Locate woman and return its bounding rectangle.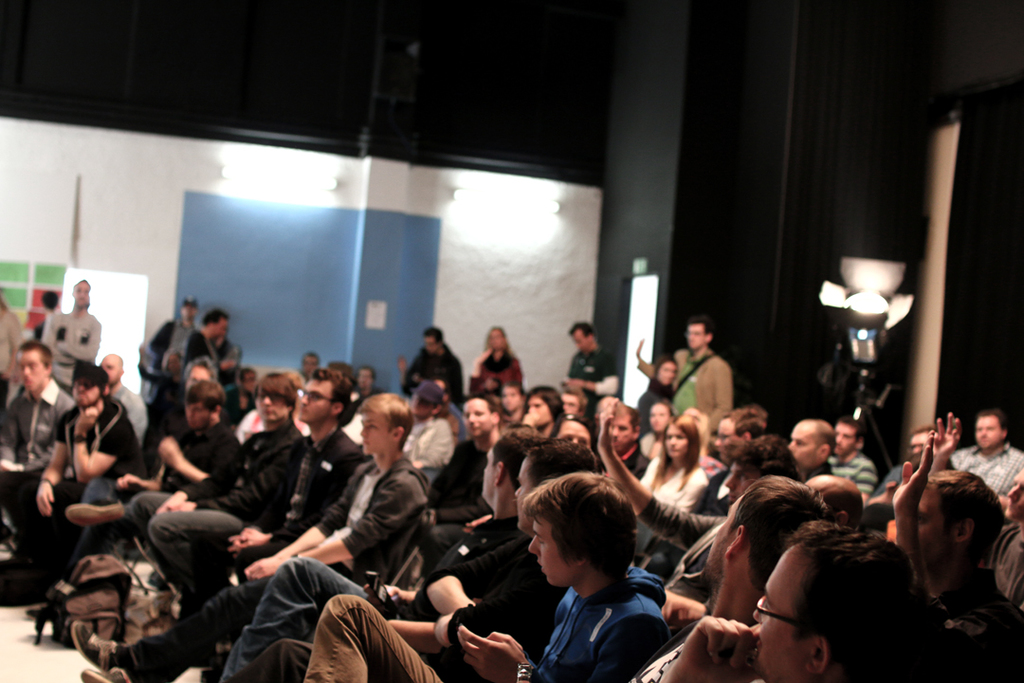
{"left": 521, "top": 387, "right": 560, "bottom": 435}.
